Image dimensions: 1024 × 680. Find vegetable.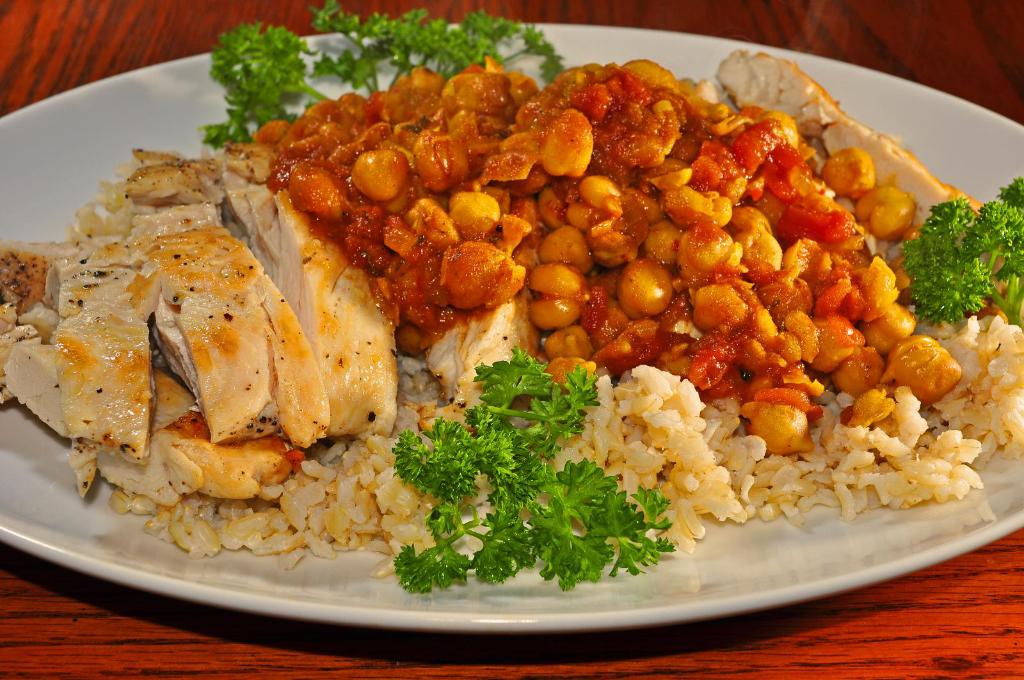
[x1=615, y1=256, x2=674, y2=320].
